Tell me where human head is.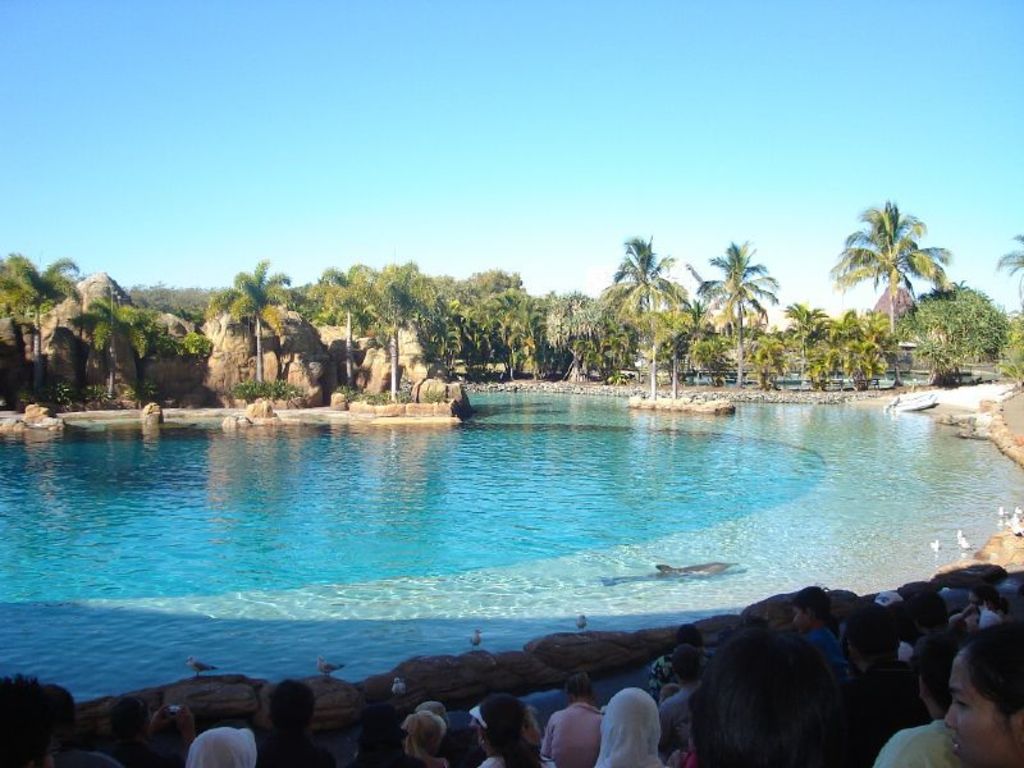
human head is at 920/640/1012/745.
